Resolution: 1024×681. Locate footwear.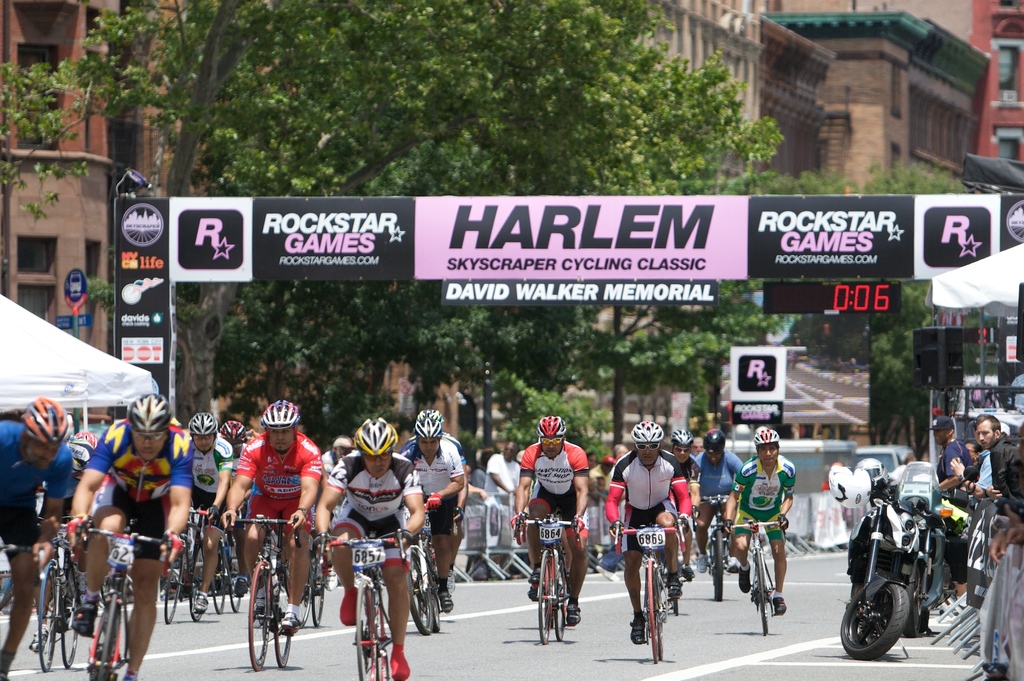
(left=282, top=609, right=301, bottom=629).
